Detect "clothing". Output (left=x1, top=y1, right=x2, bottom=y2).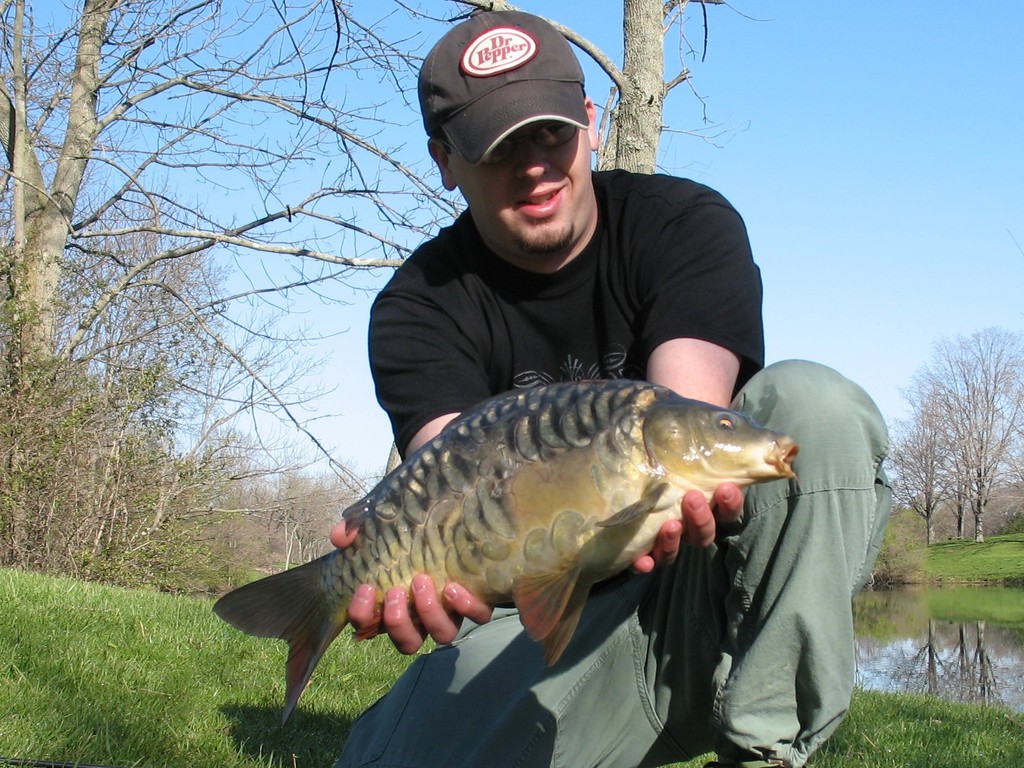
(left=347, top=169, right=900, bottom=763).
